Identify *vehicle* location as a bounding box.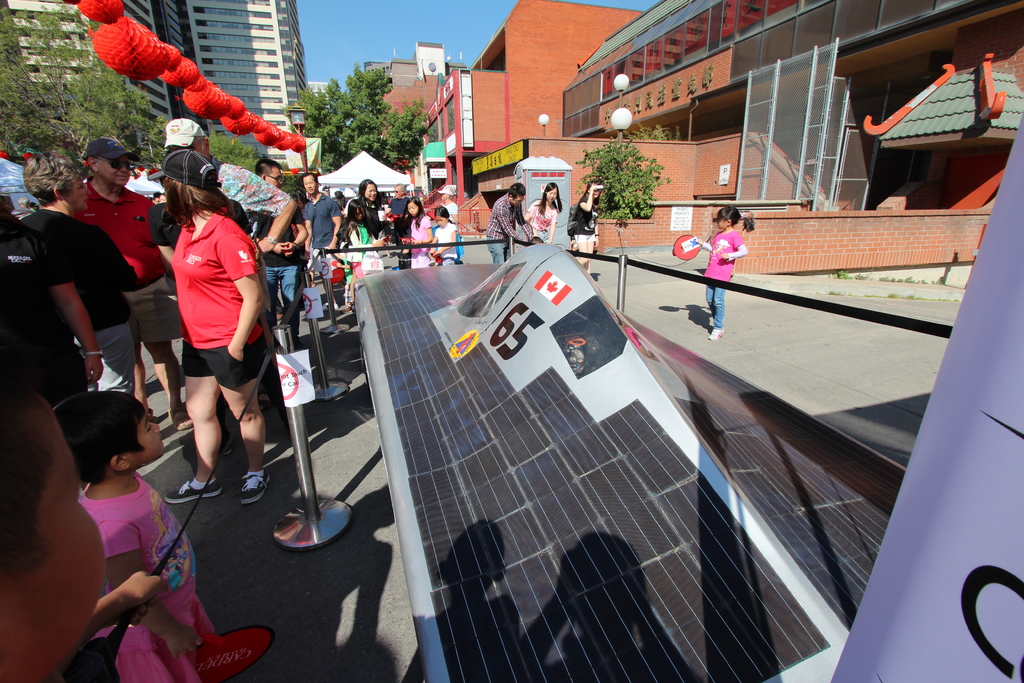
[x1=350, y1=112, x2=1023, y2=682].
